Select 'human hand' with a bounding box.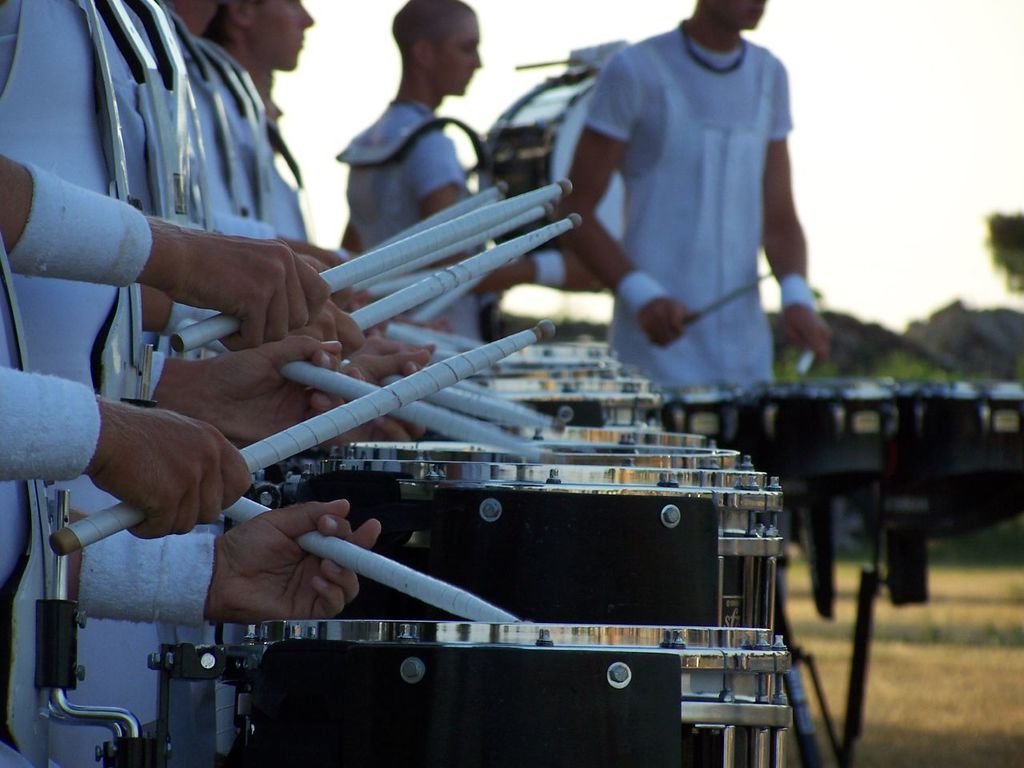
785 302 835 366.
